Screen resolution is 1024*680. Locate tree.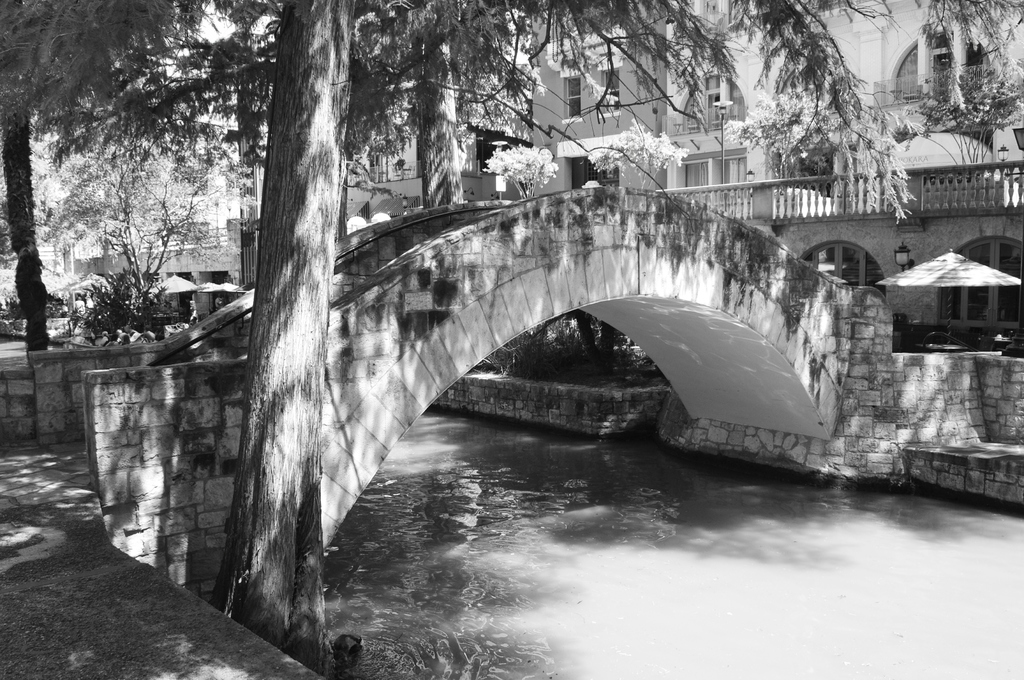
22/54/977/567.
